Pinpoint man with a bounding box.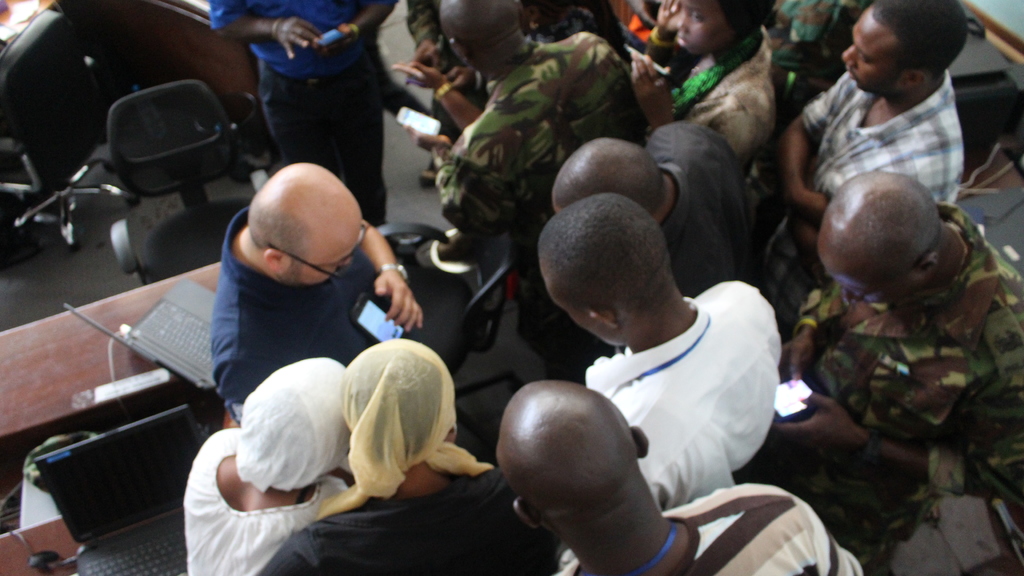
pyautogui.locateOnScreen(215, 161, 474, 407).
